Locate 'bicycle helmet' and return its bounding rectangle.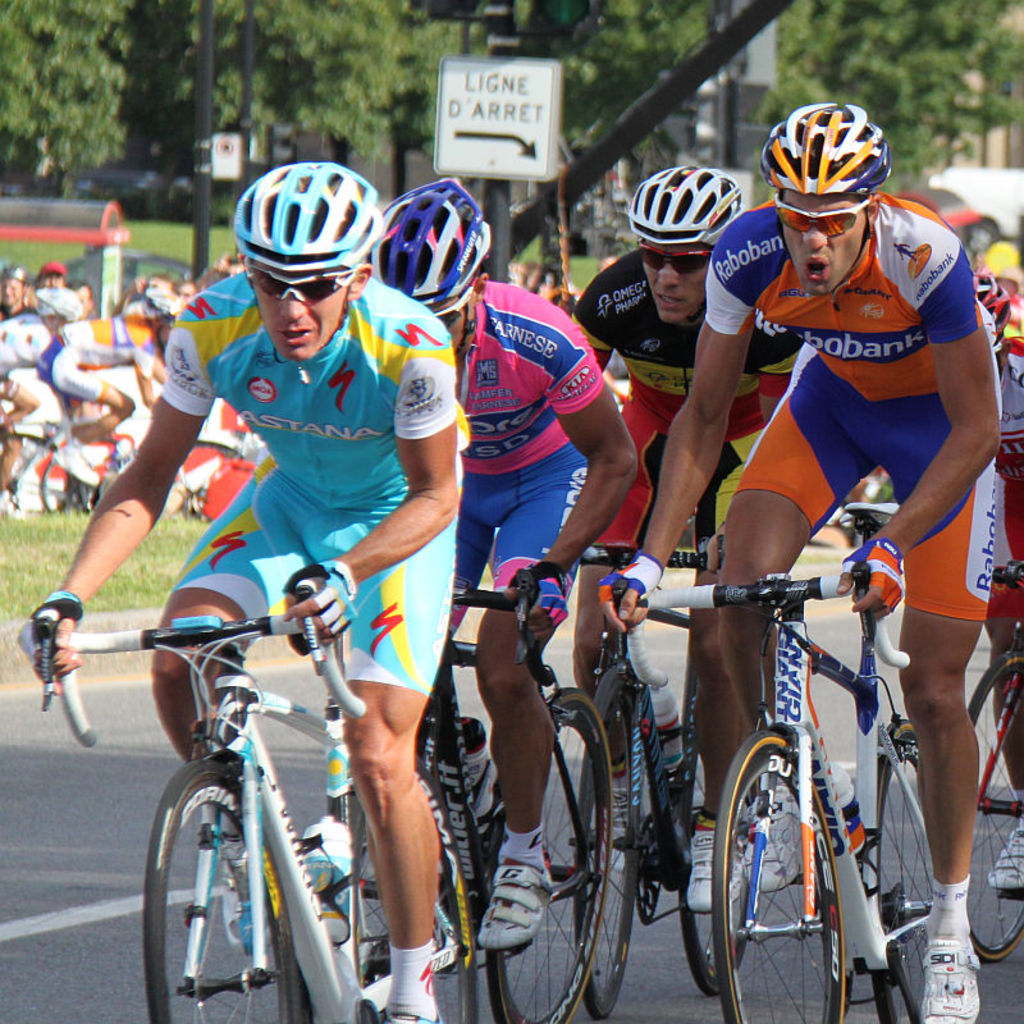
[x1=621, y1=163, x2=746, y2=248].
